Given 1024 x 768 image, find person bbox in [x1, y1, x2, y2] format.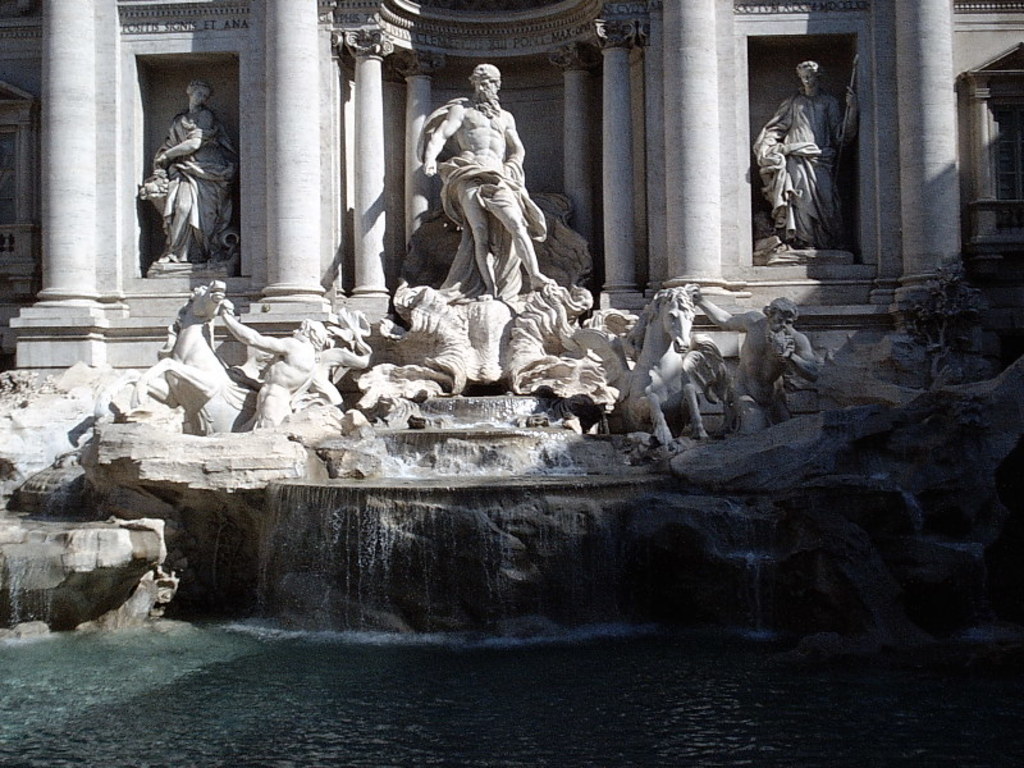
[682, 282, 822, 425].
